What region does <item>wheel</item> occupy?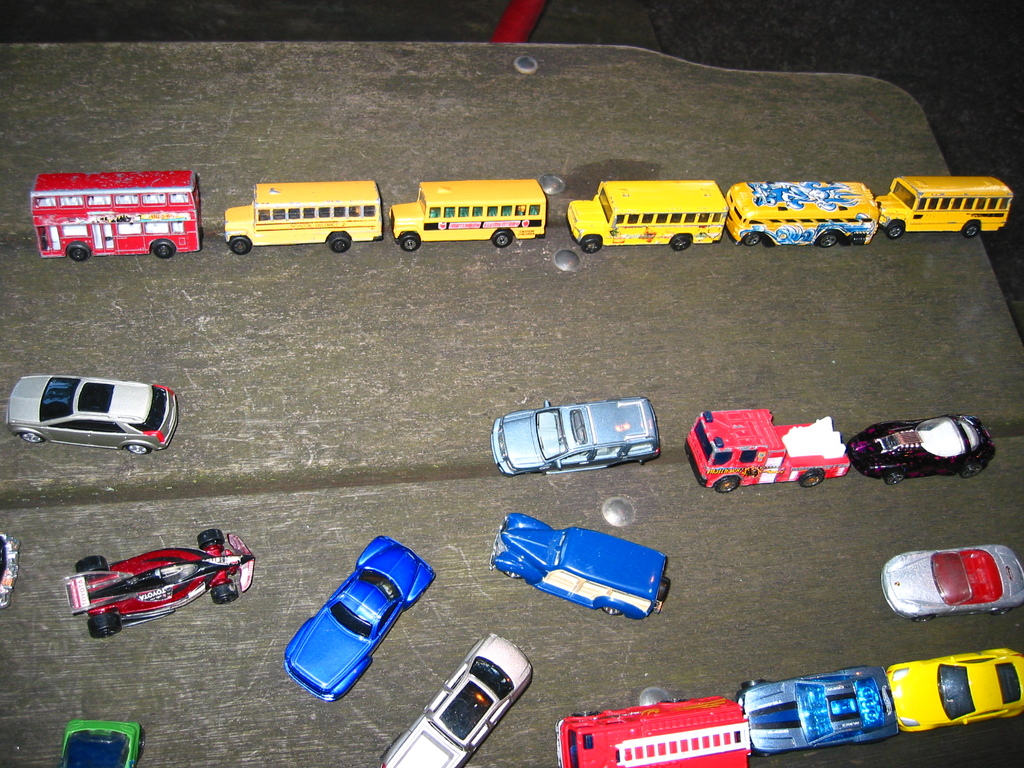
bbox=(204, 573, 241, 609).
